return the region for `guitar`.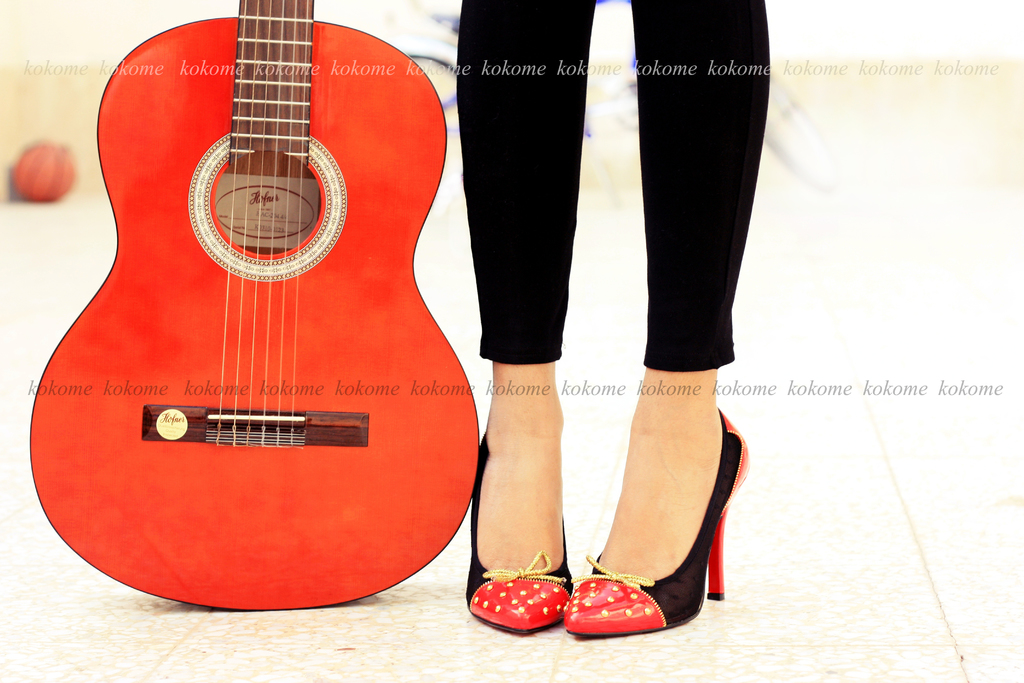
(left=28, top=0, right=487, bottom=611).
